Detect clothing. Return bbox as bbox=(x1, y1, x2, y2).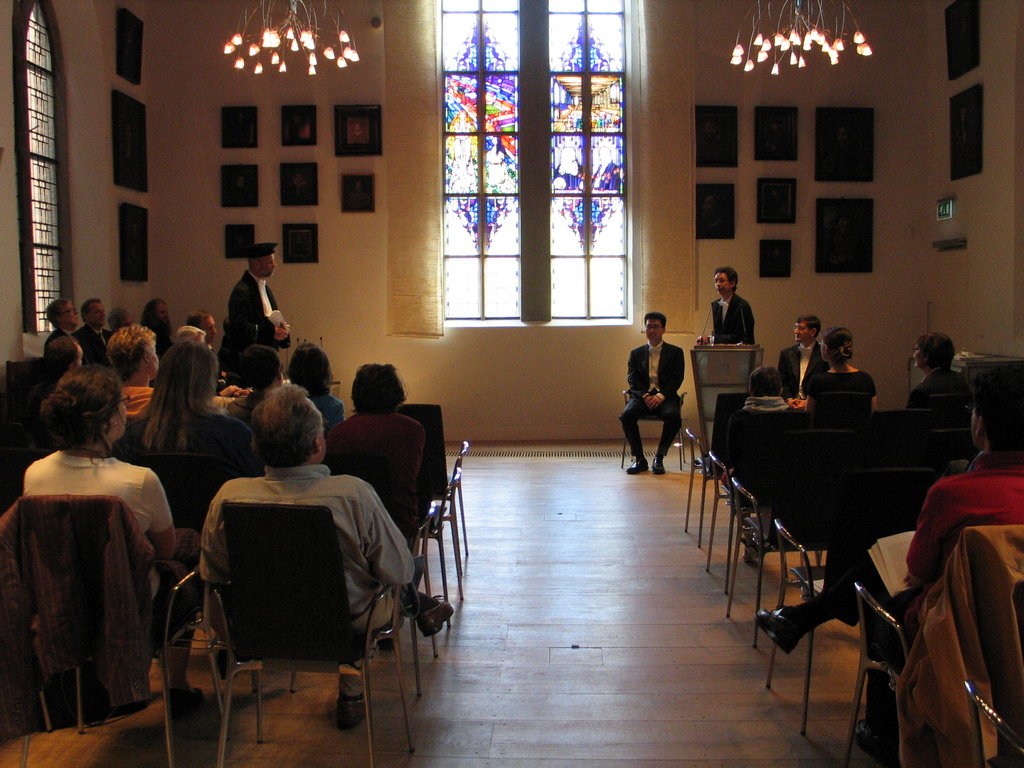
bbox=(173, 452, 406, 701).
